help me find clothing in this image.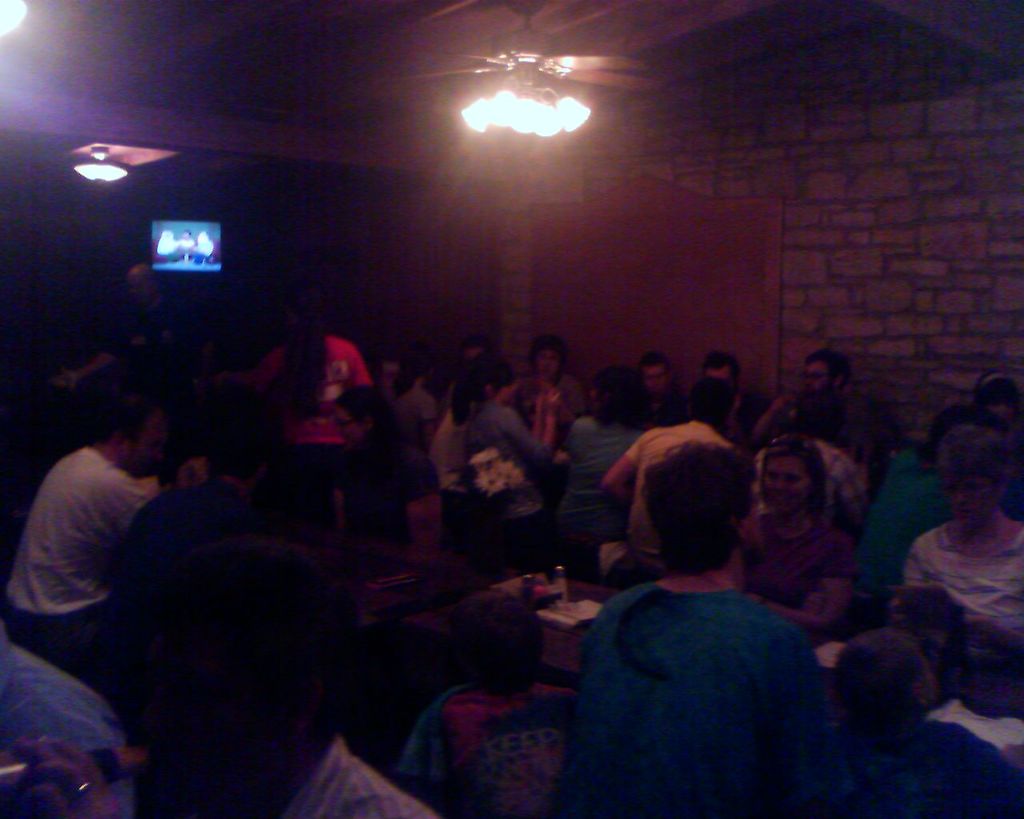
Found it: 844 707 1023 818.
